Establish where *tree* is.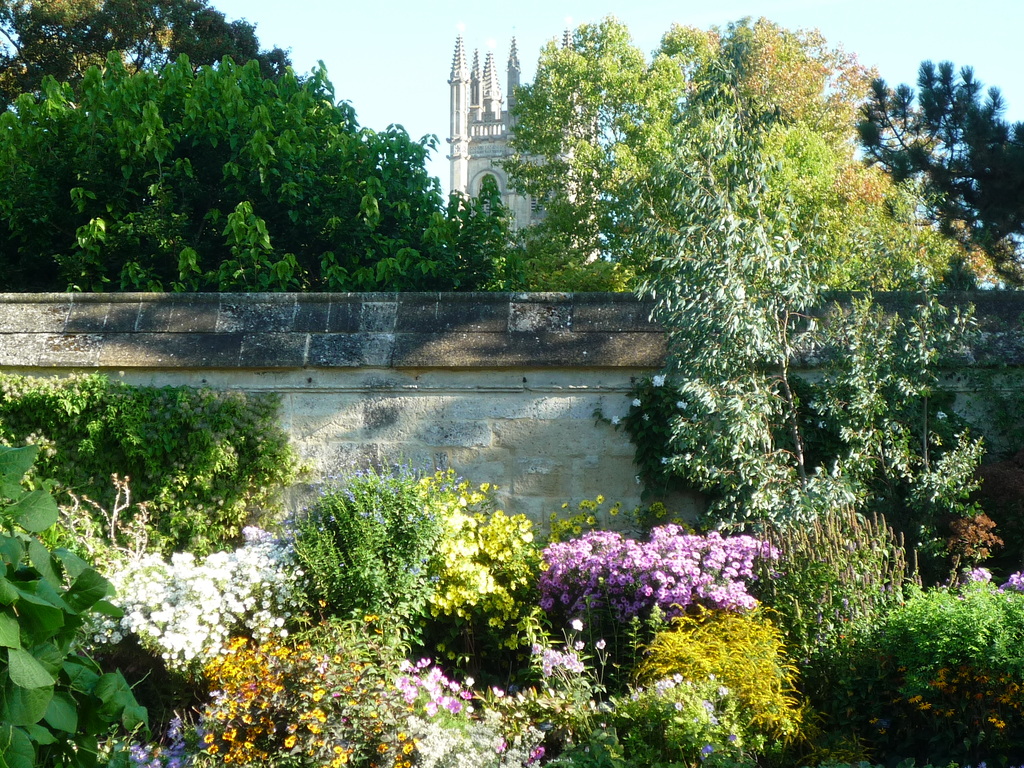
Established at crop(8, 25, 459, 316).
